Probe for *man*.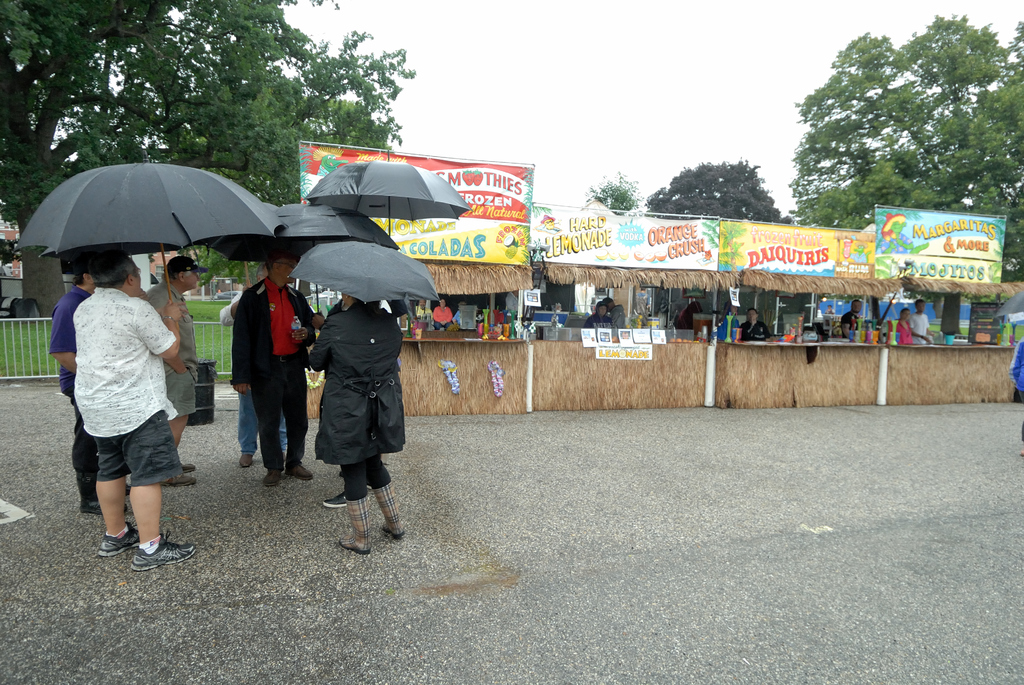
Probe result: Rect(217, 265, 308, 471).
